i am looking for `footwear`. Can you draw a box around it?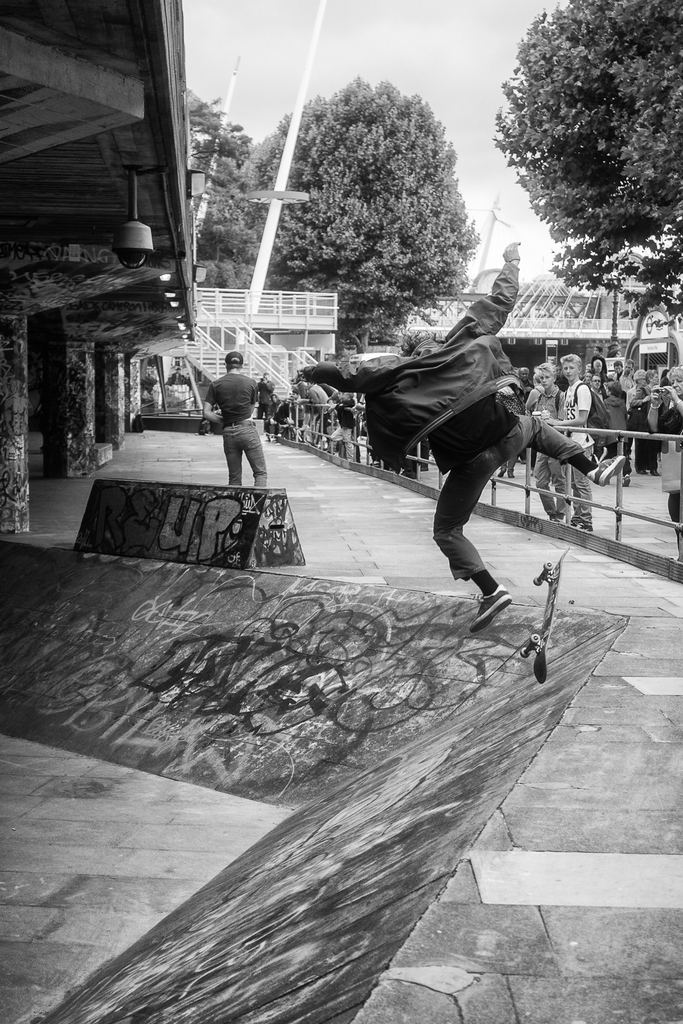
Sure, the bounding box is pyautogui.locateOnScreen(579, 442, 635, 488).
